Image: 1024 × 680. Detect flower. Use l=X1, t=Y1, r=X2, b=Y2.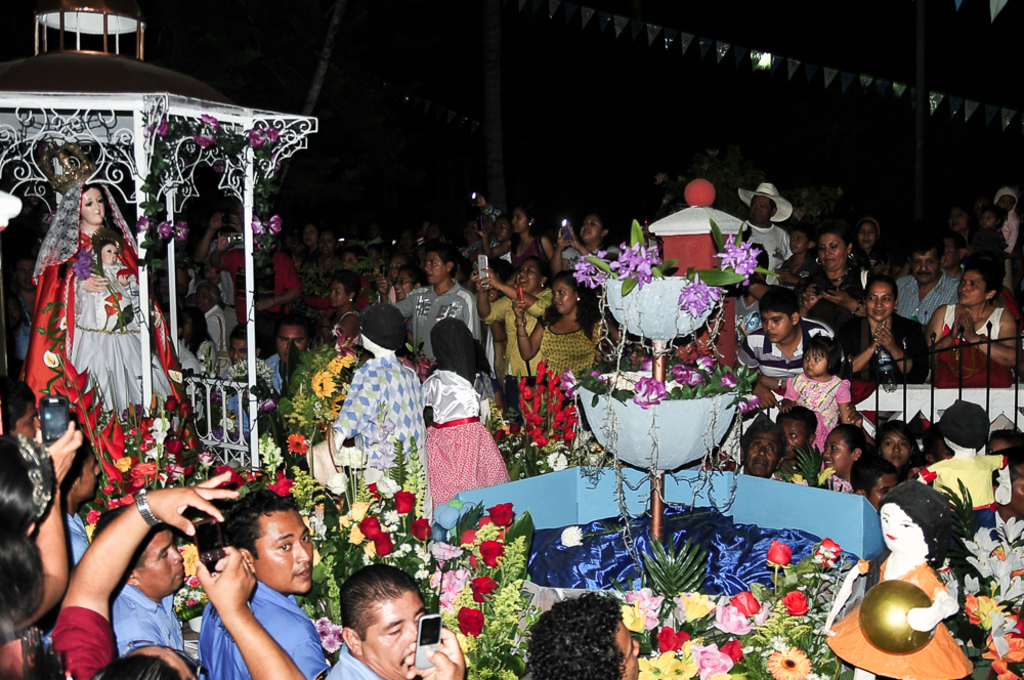
l=40, t=350, r=61, b=373.
